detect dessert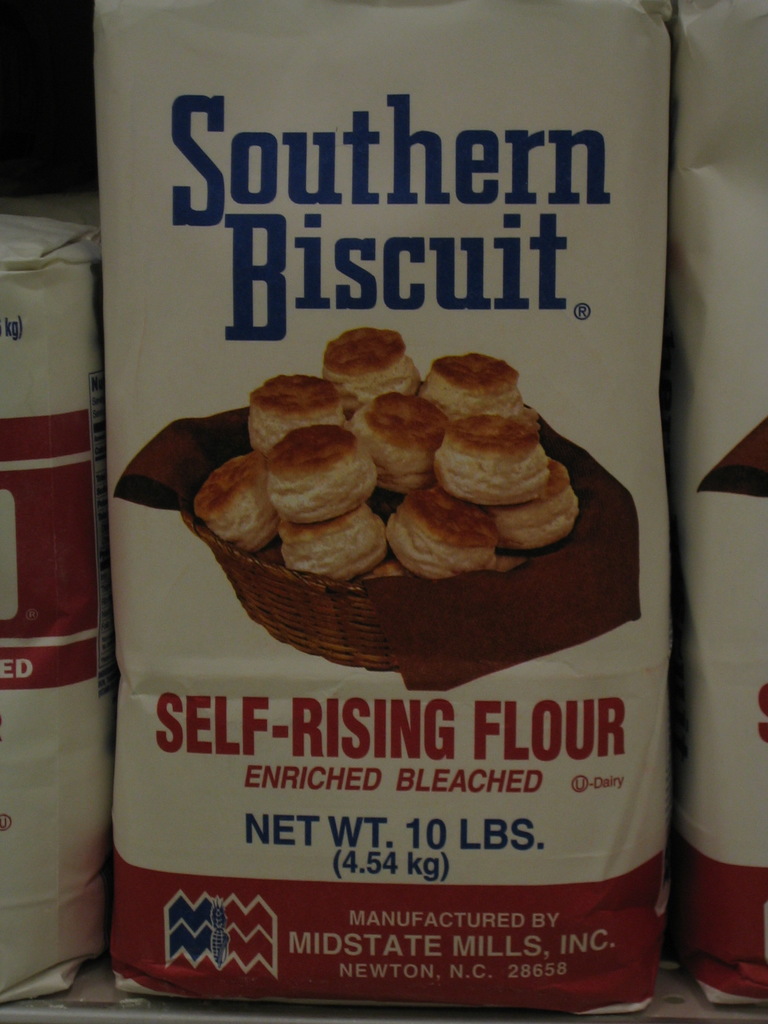
Rect(195, 455, 284, 554)
